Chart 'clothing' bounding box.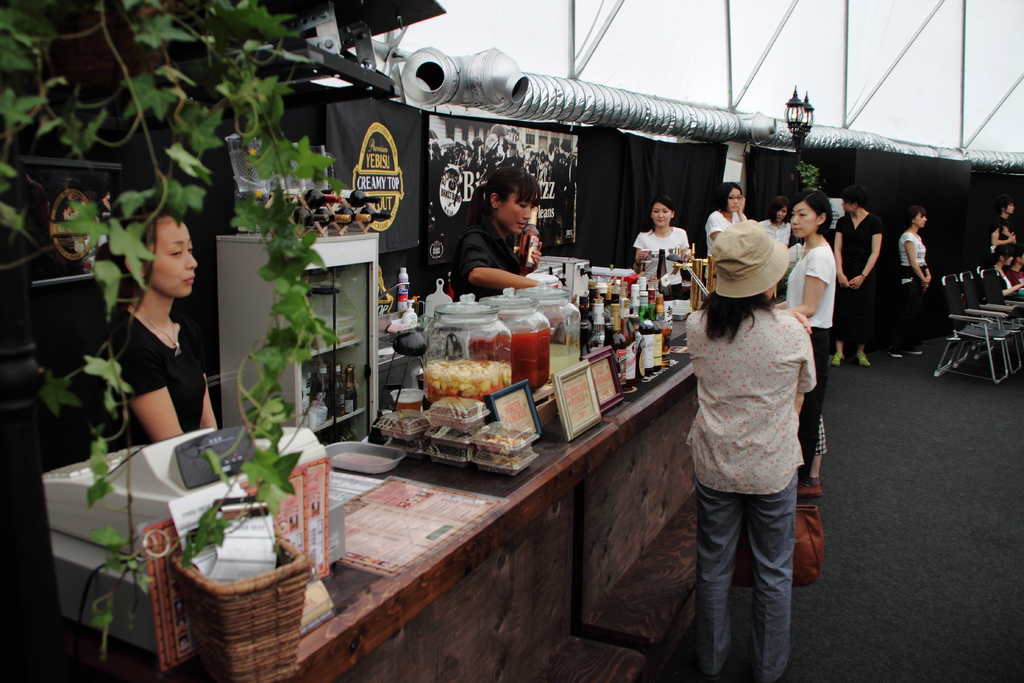
Charted: select_region(677, 297, 820, 682).
